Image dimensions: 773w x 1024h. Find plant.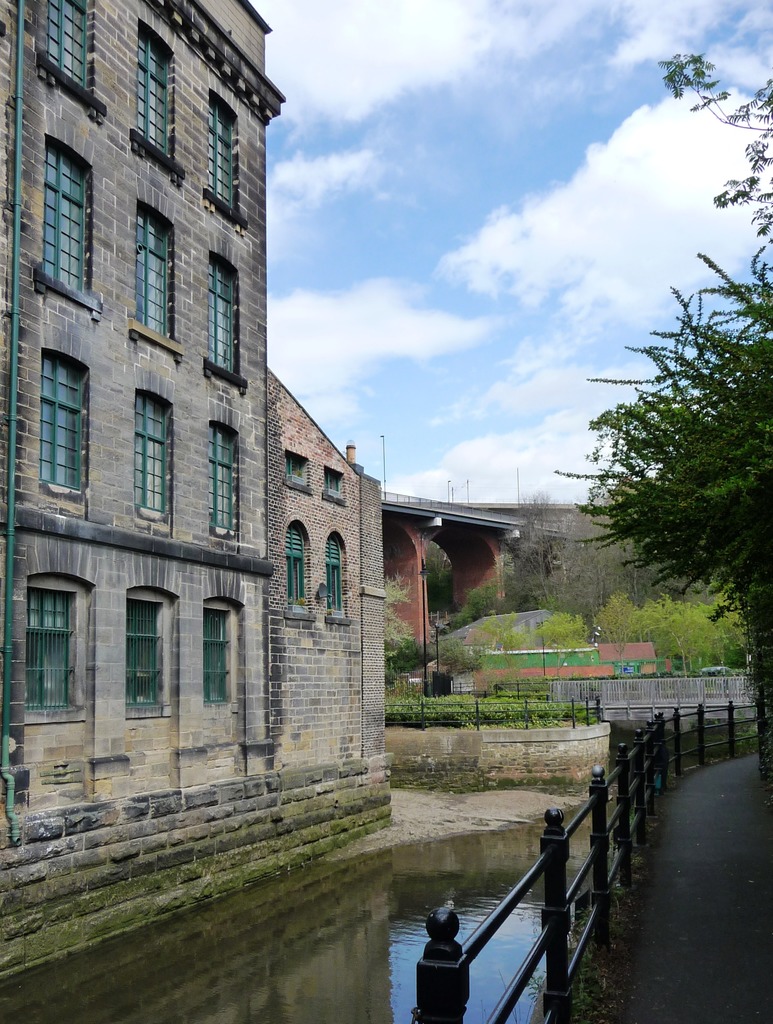
291/467/305/479.
